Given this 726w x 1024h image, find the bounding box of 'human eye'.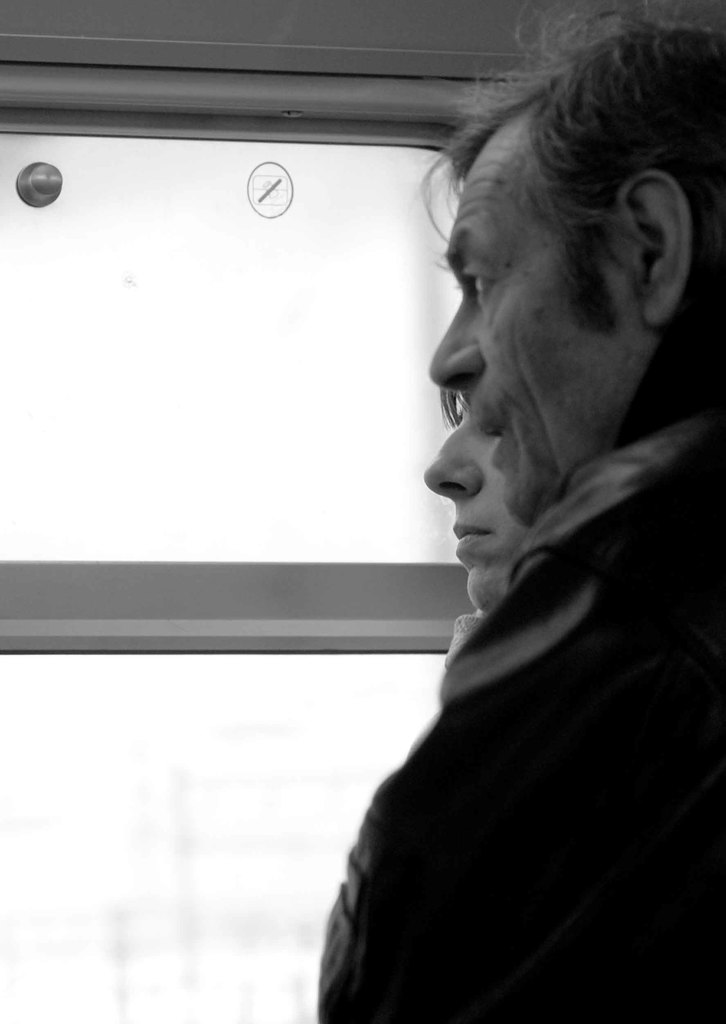
454:261:498:305.
